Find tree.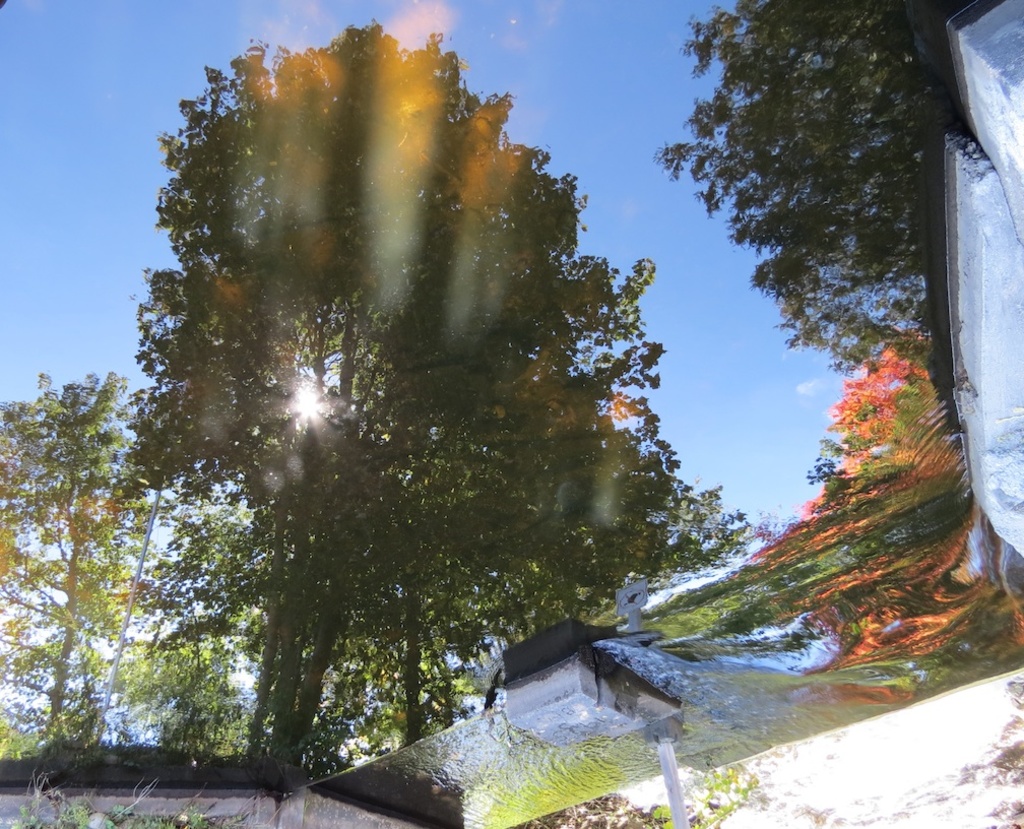
[x1=243, y1=622, x2=449, y2=802].
